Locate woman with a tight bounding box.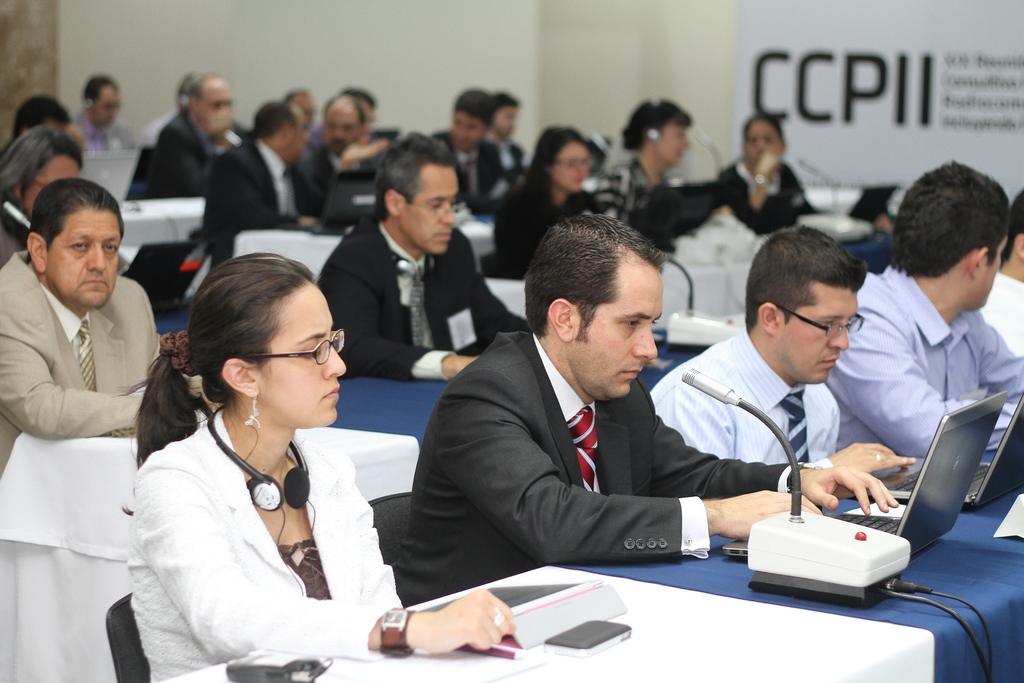
bbox=(479, 126, 604, 278).
